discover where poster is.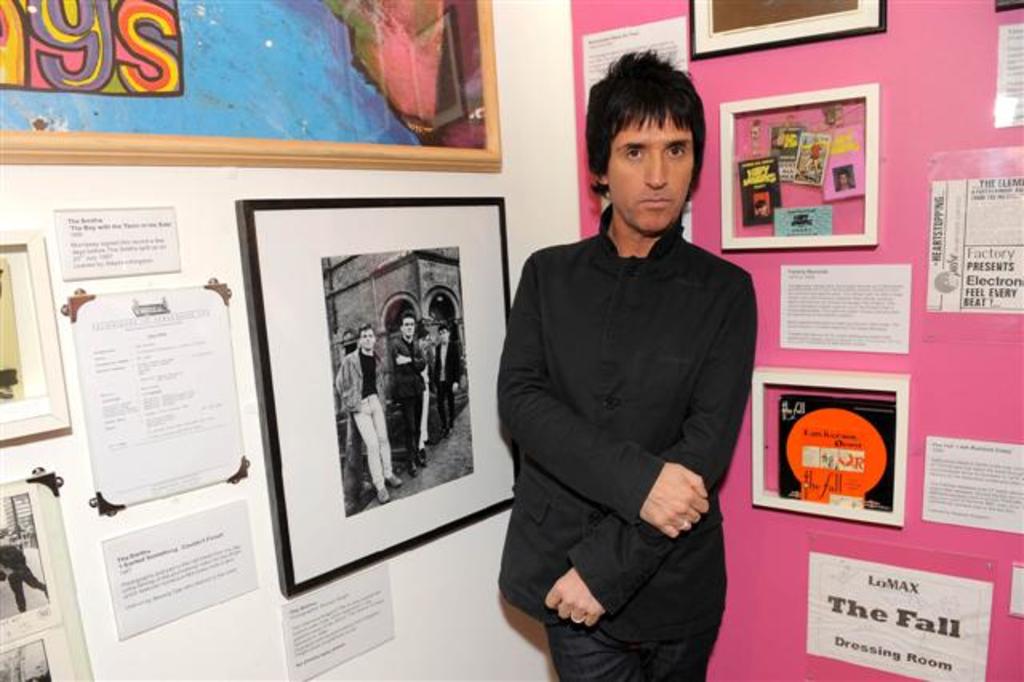
Discovered at (778,261,912,349).
